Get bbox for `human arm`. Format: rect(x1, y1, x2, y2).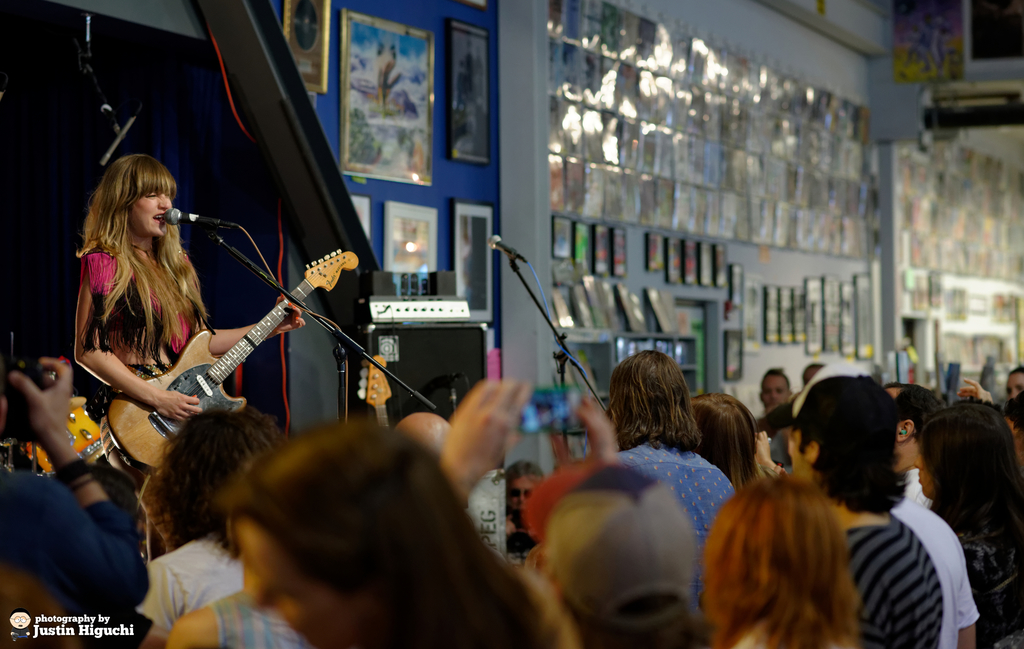
rect(438, 377, 530, 507).
